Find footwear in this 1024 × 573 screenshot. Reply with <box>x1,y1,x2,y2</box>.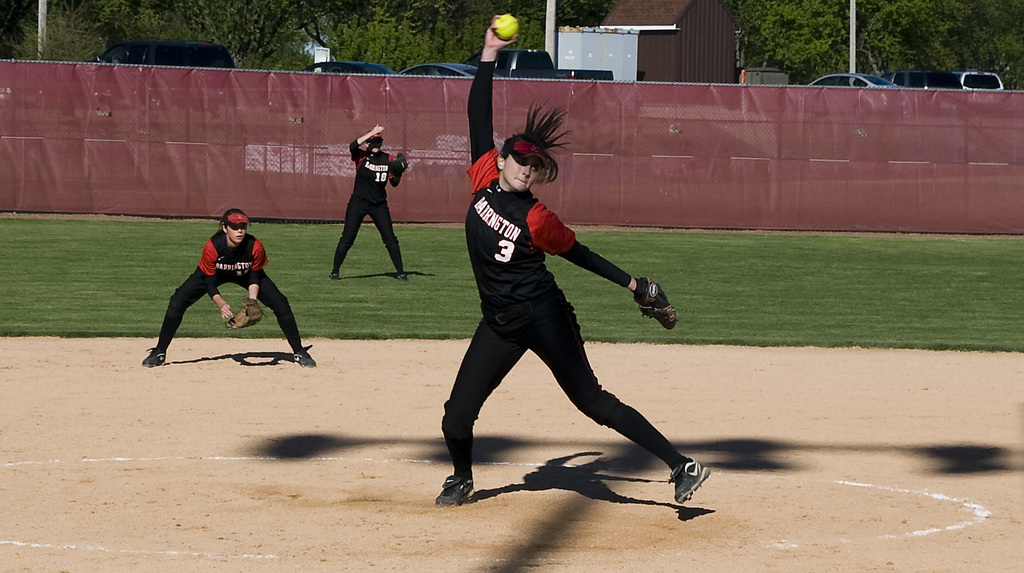
<box>144,350,171,366</box>.
